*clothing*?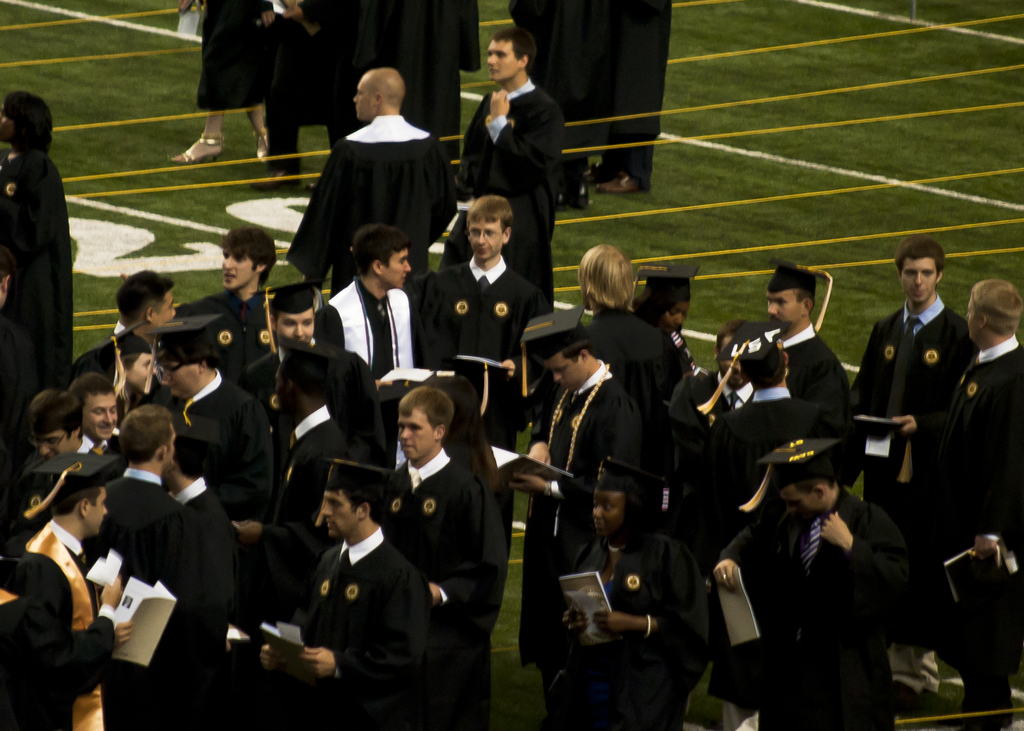
<region>0, 319, 44, 463</region>
